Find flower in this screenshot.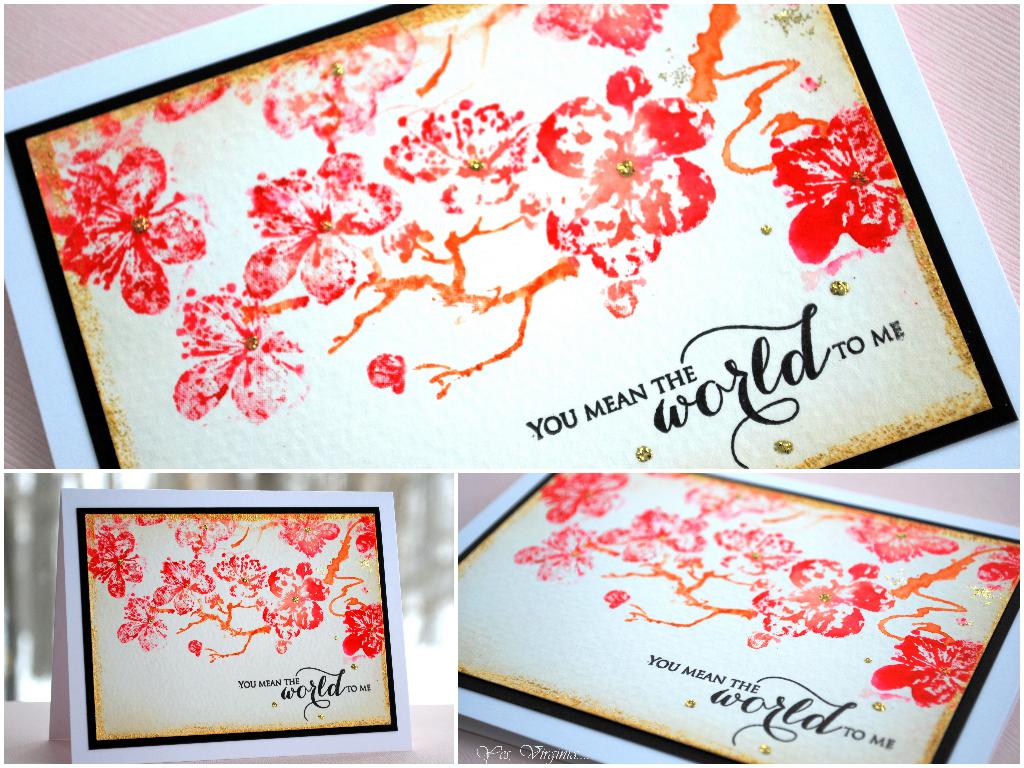
The bounding box for flower is x1=385, y1=98, x2=524, y2=223.
